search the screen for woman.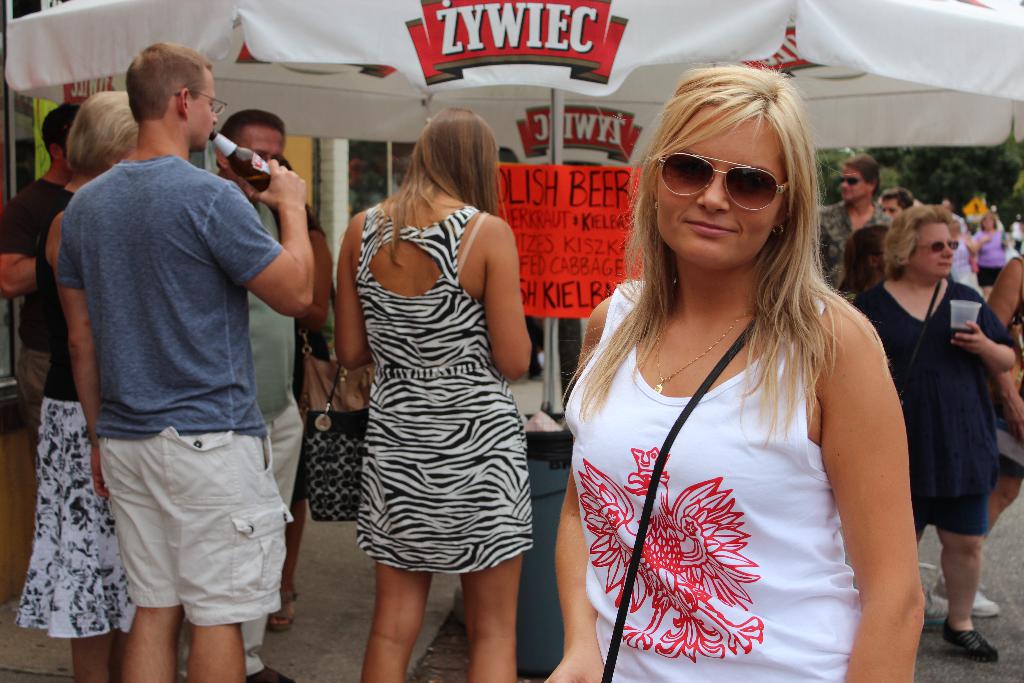
Found at left=10, top=90, right=157, bottom=682.
